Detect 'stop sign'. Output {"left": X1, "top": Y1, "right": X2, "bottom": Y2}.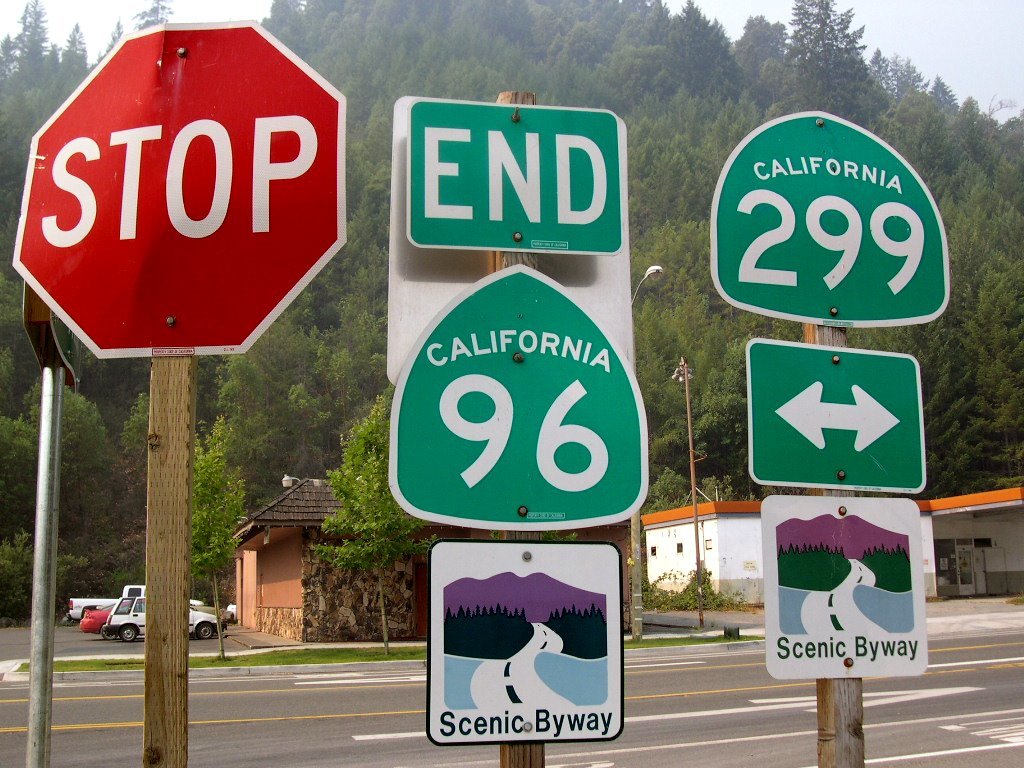
{"left": 8, "top": 16, "right": 348, "bottom": 357}.
